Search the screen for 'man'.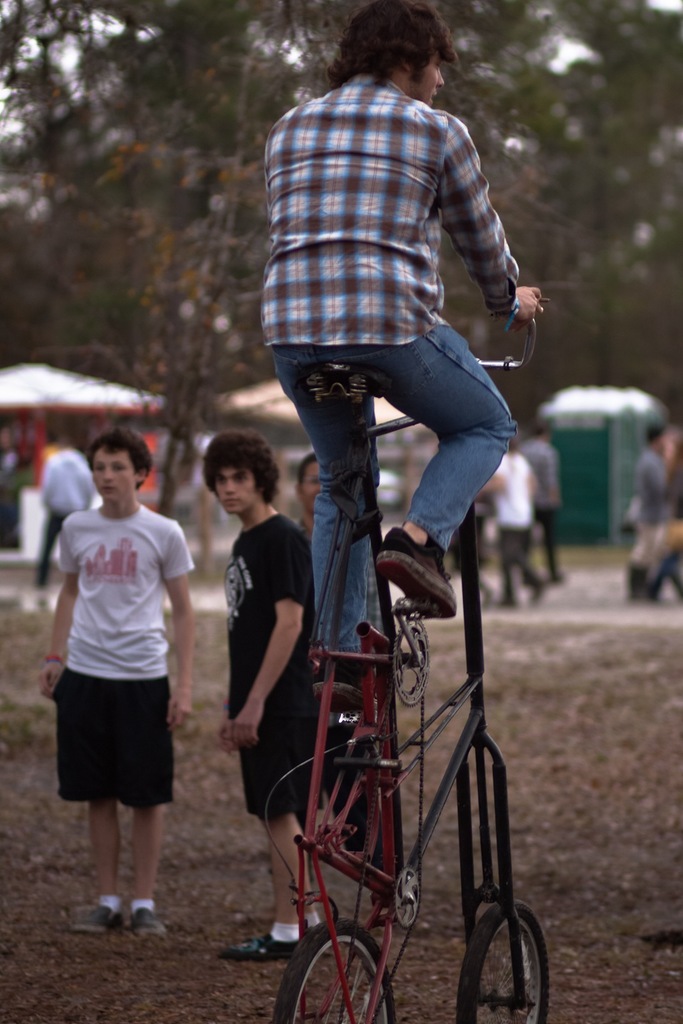
Found at box(293, 454, 319, 535).
